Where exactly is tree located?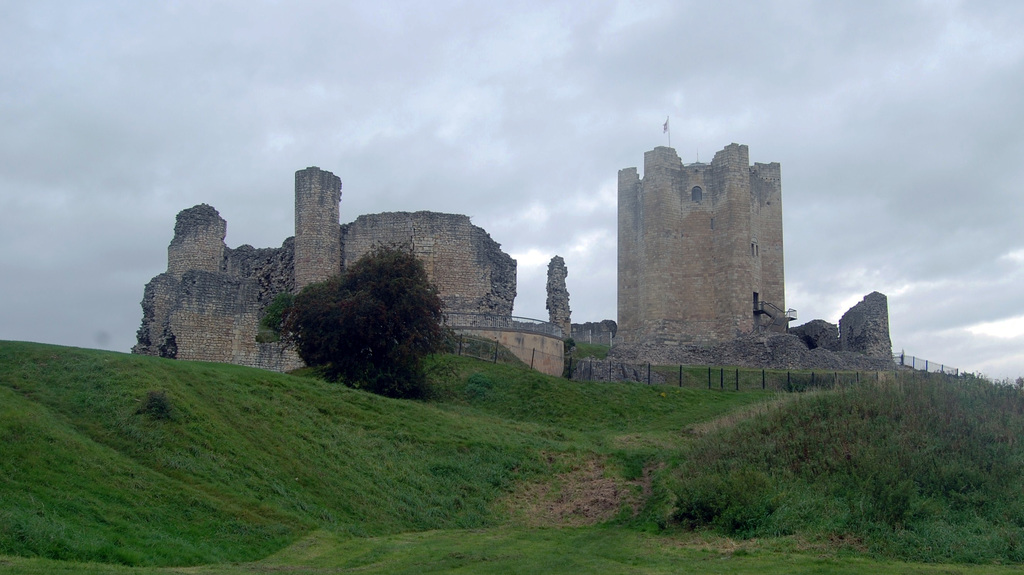
Its bounding box is 250, 277, 310, 350.
